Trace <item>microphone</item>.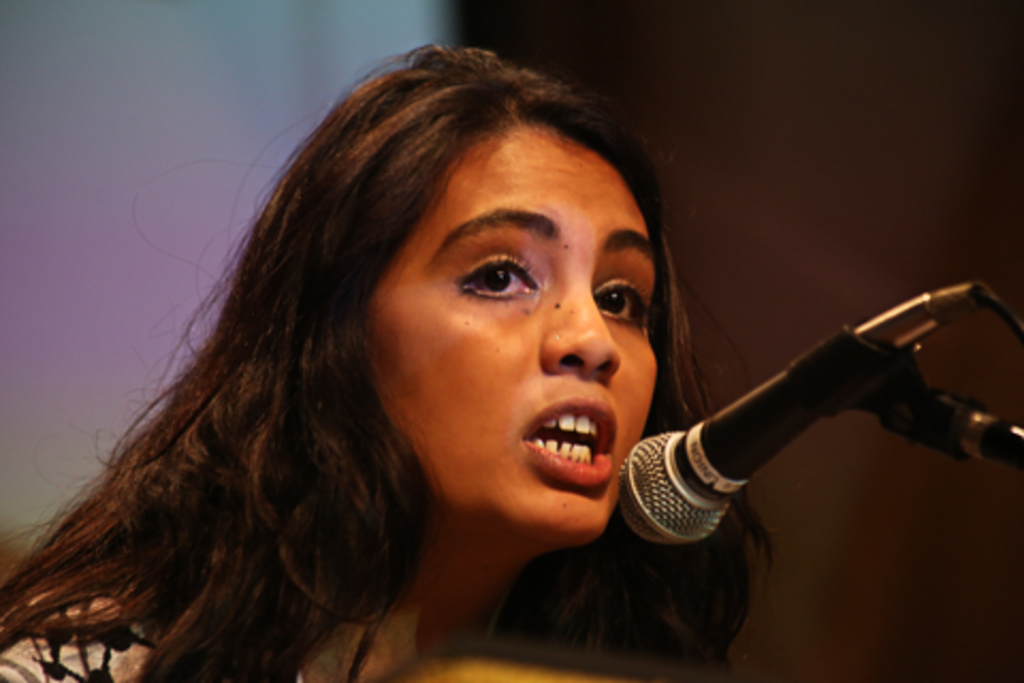
Traced to 614/275/973/553.
